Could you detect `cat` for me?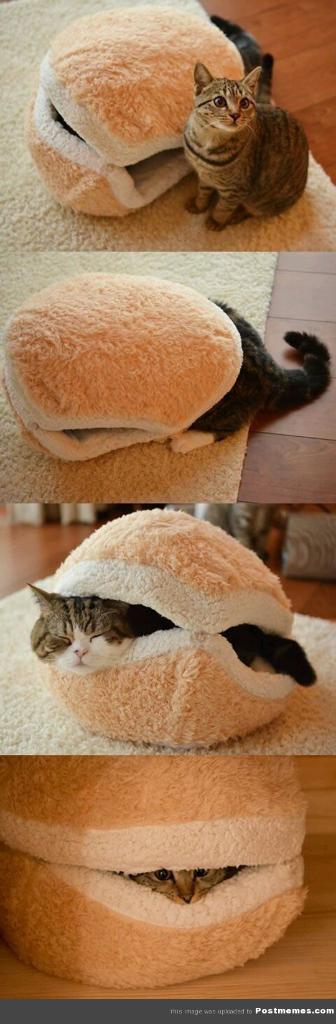
Detection result: detection(185, 63, 313, 230).
